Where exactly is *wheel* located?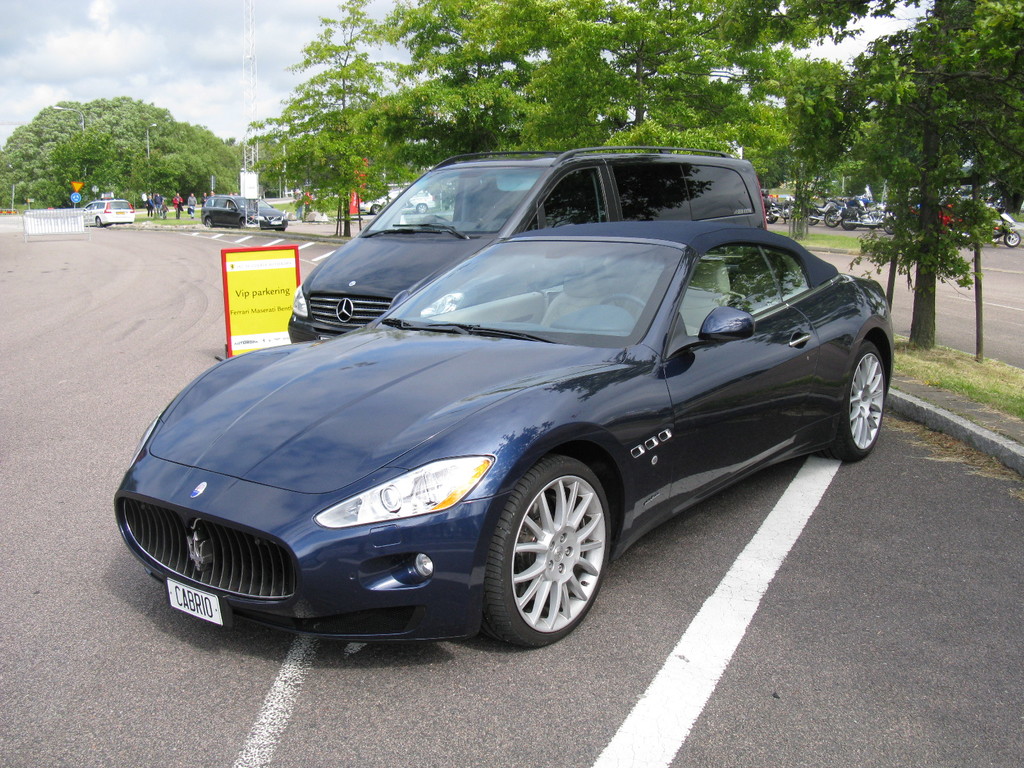
Its bounding box is x1=370 y1=204 x2=382 y2=216.
